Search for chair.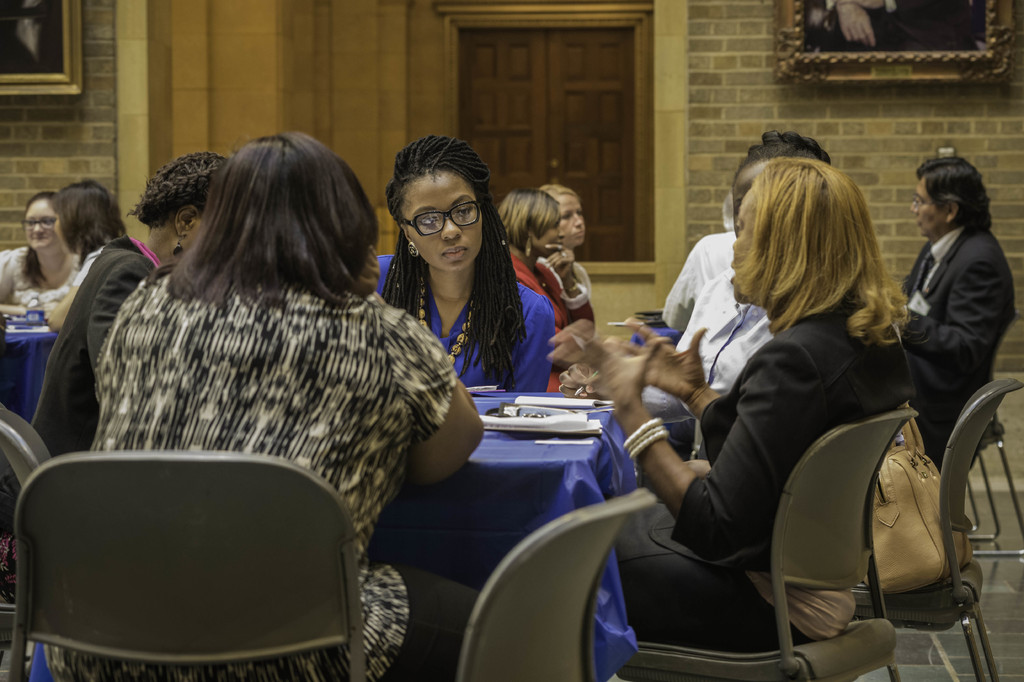
Found at (596,413,915,681).
